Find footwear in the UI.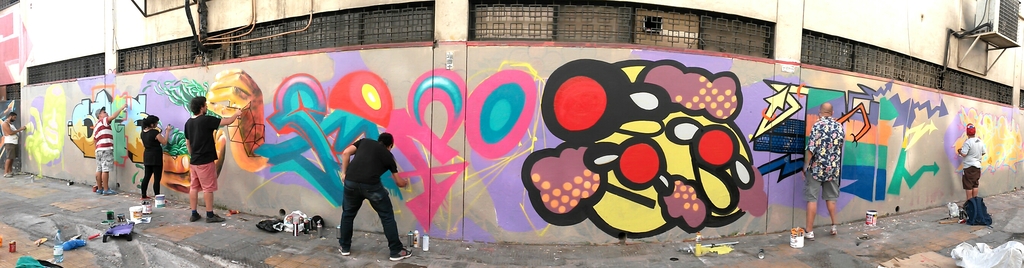
UI element at 141, 194, 151, 201.
